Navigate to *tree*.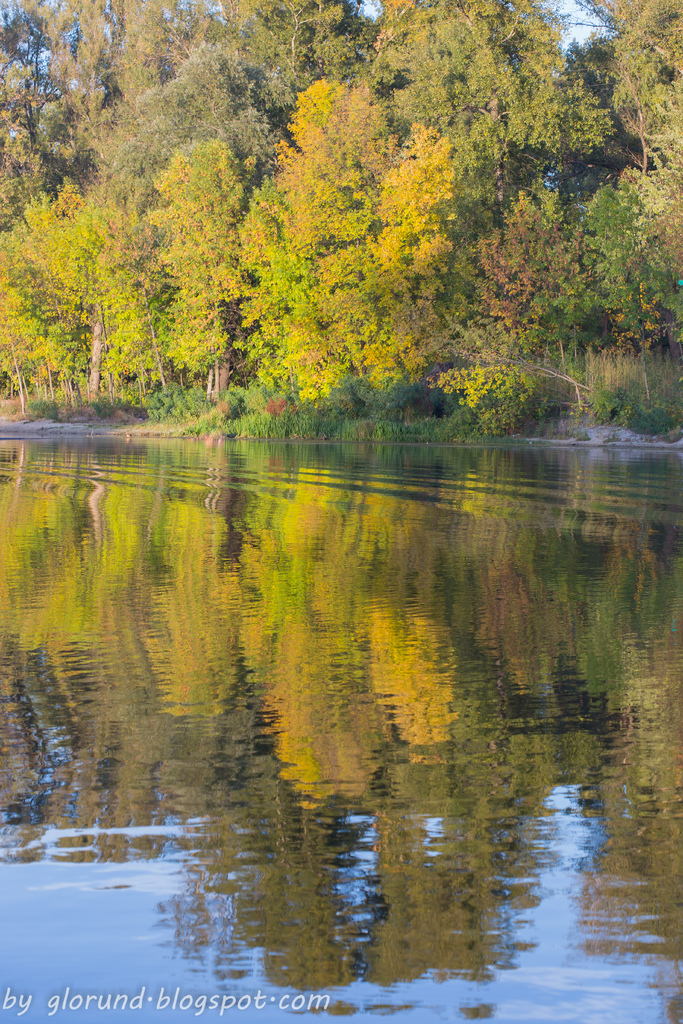
Navigation target: crop(79, 36, 281, 173).
